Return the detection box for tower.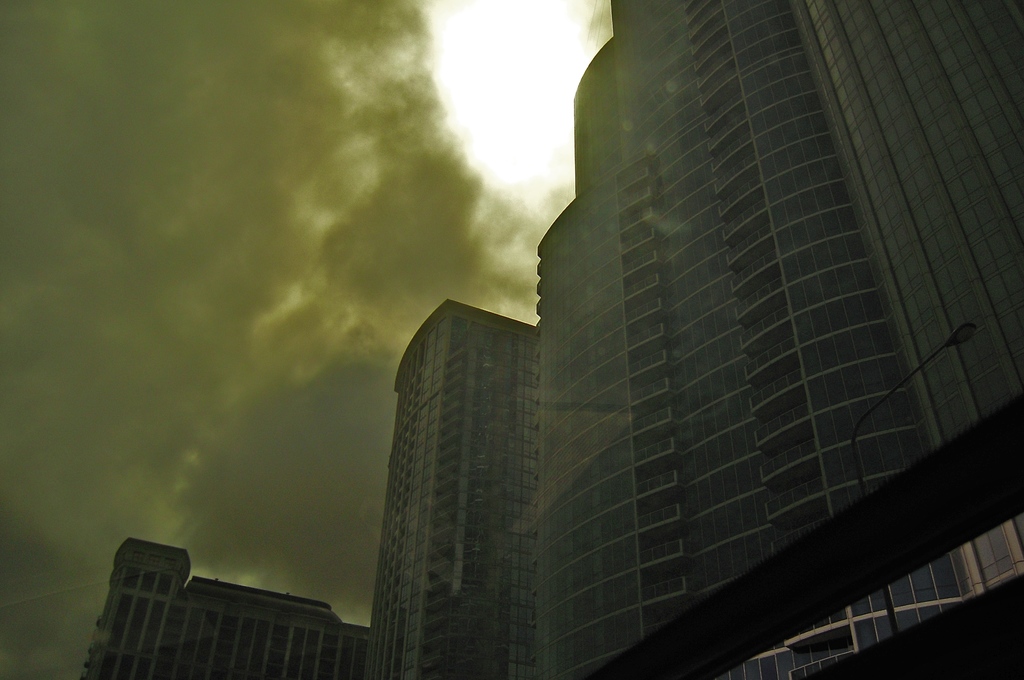
<box>534,0,1023,679</box>.
